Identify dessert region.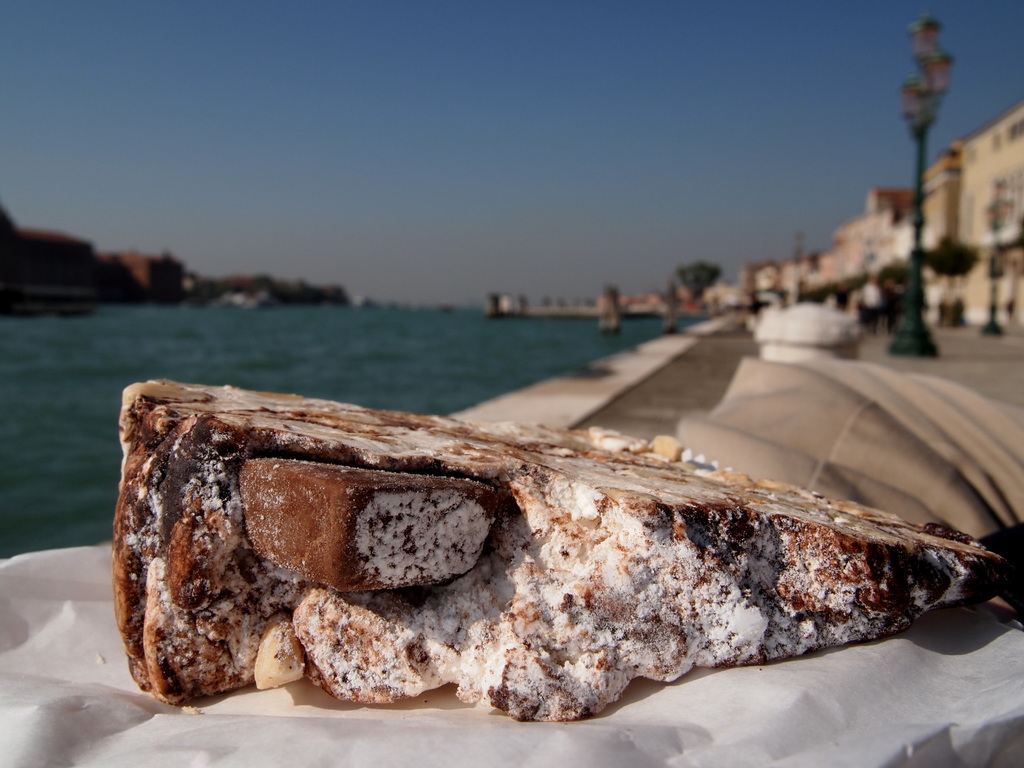
Region: {"x1": 115, "y1": 361, "x2": 987, "y2": 760}.
